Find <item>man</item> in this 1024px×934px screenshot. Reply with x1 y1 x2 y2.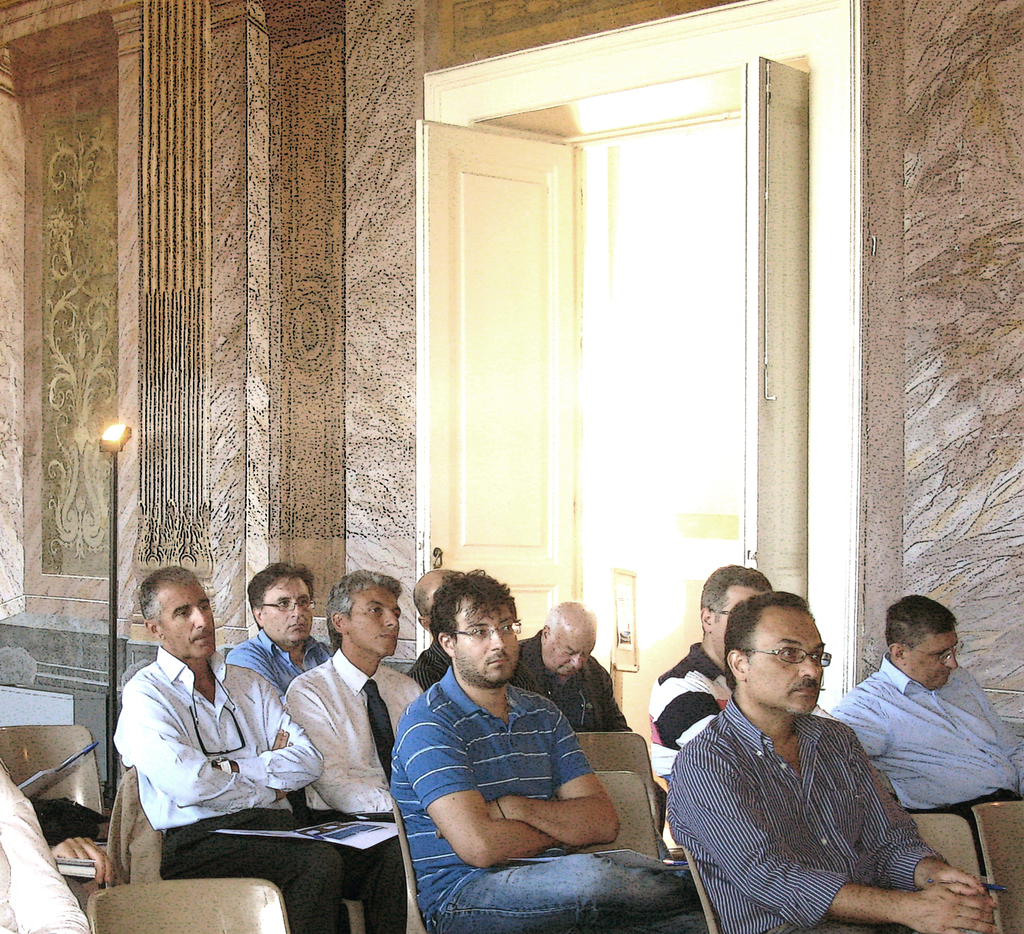
284 566 428 816.
